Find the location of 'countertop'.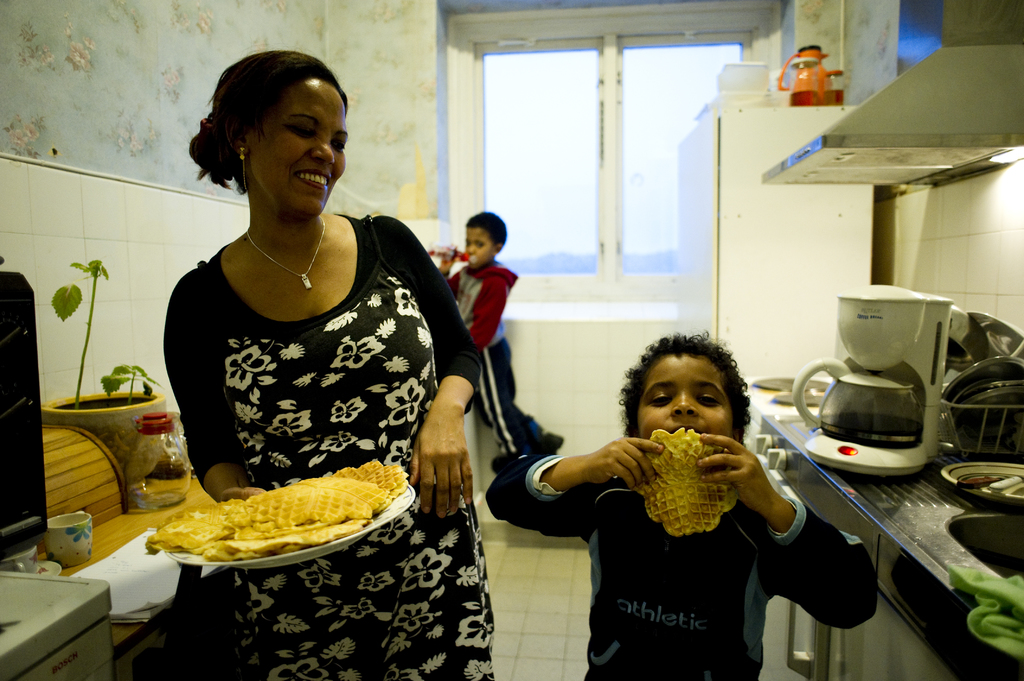
Location: (744, 385, 1023, 679).
